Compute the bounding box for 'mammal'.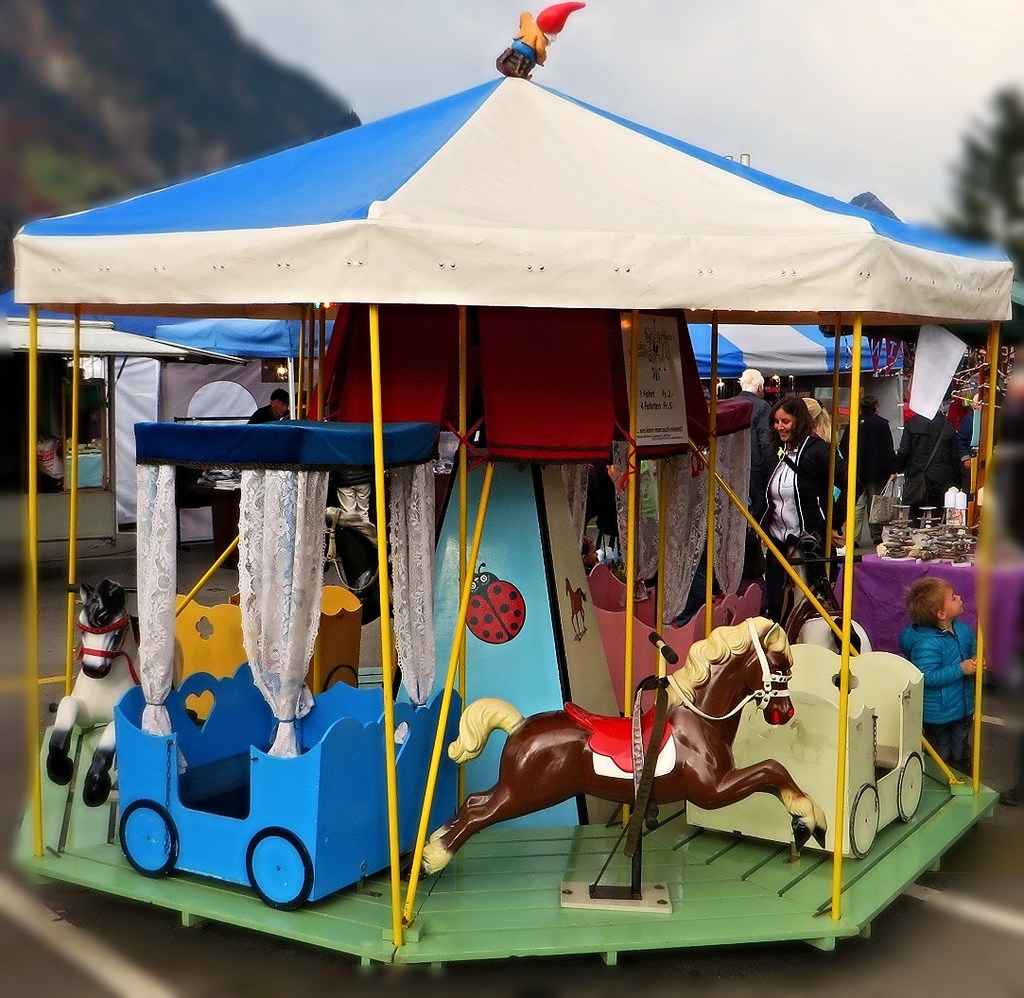
(x1=895, y1=402, x2=963, y2=524).
